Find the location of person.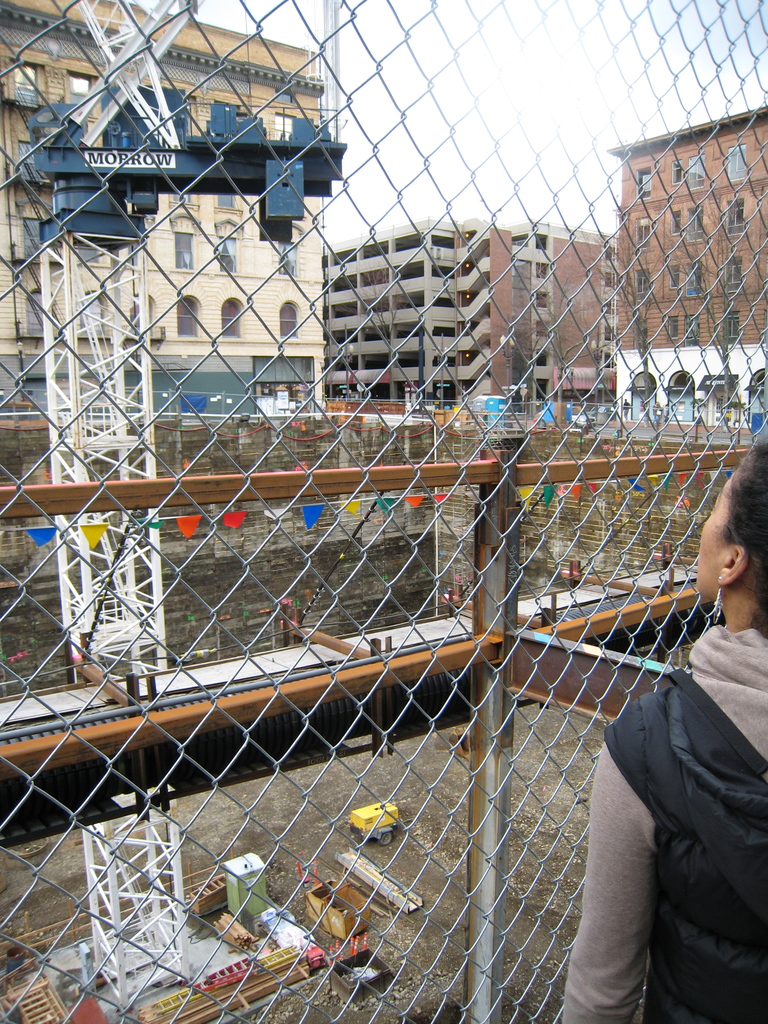
Location: region(561, 442, 767, 1023).
